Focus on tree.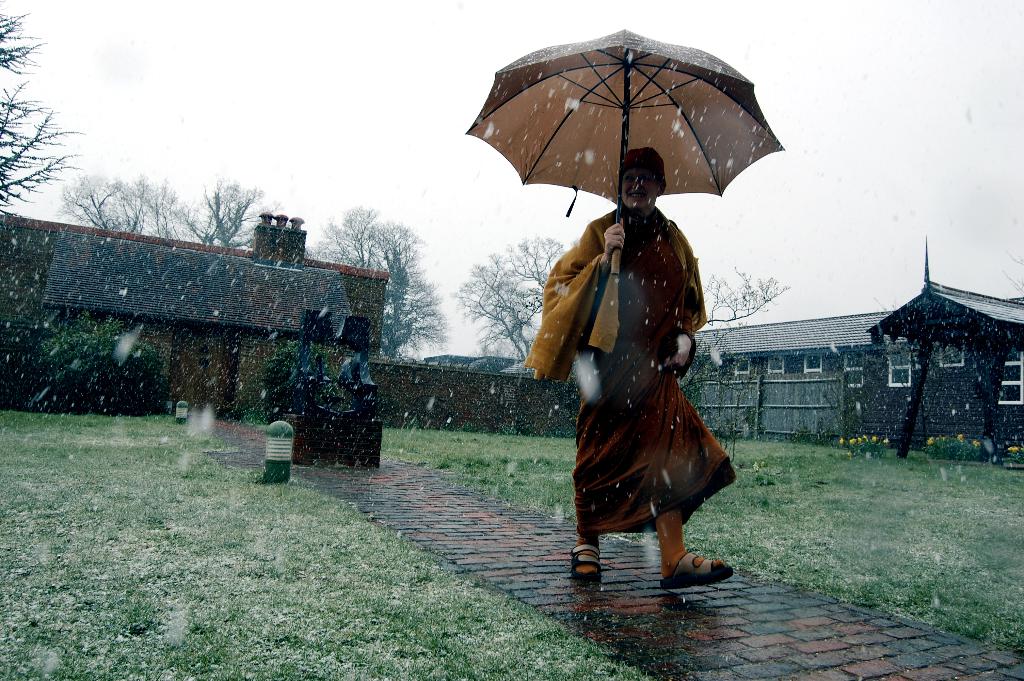
Focused at <bbox>182, 181, 287, 254</bbox>.
